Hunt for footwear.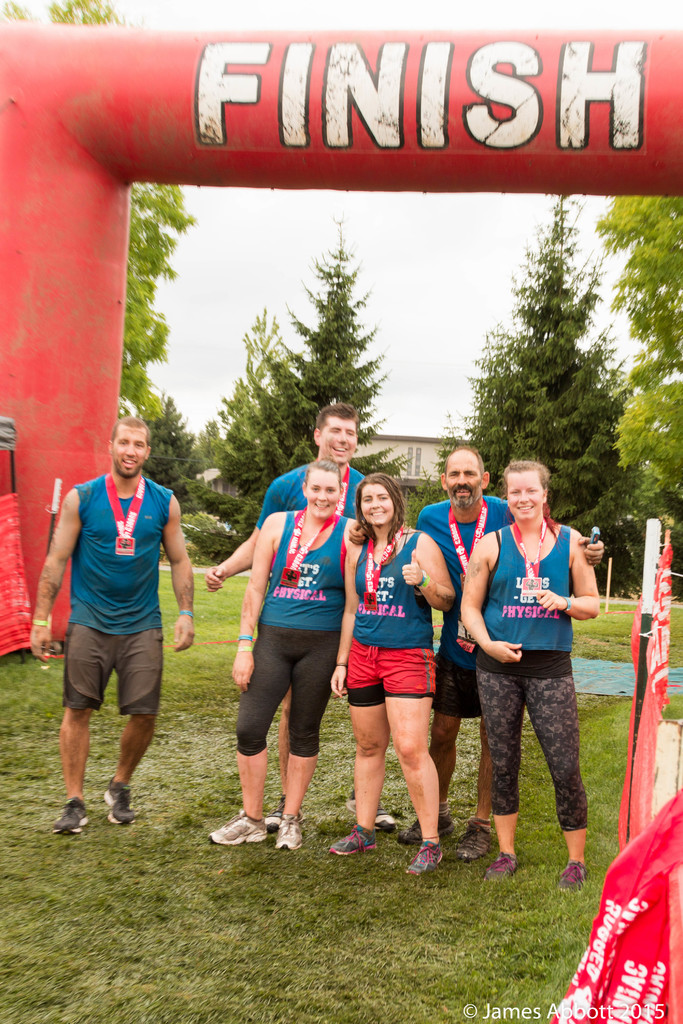
Hunted down at 557 858 589 892.
